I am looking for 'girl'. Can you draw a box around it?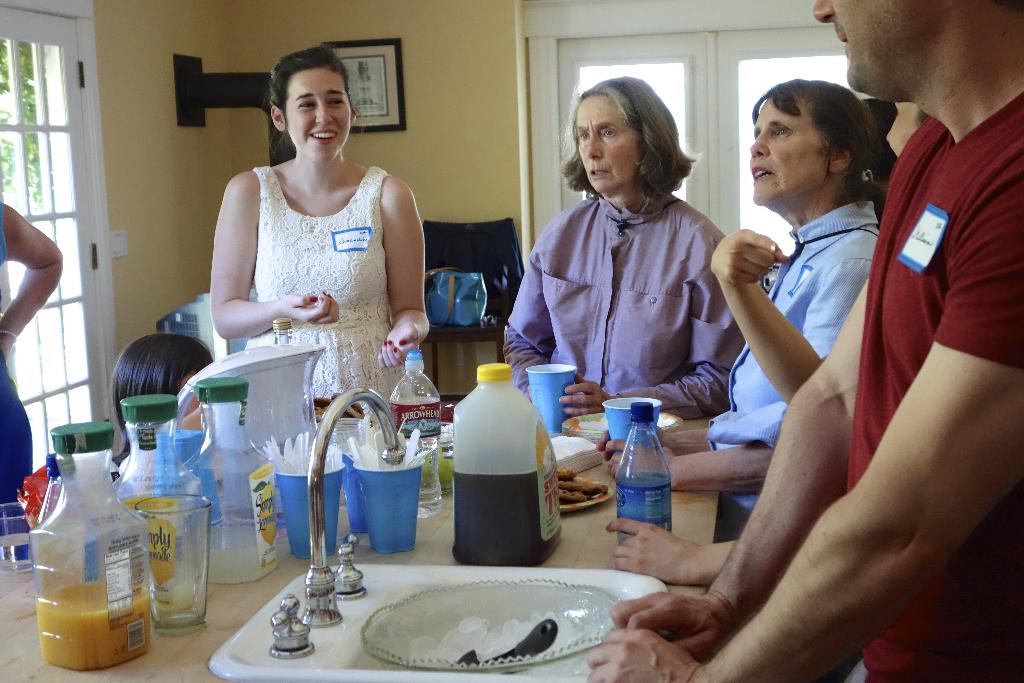
Sure, the bounding box is box(110, 332, 215, 477).
